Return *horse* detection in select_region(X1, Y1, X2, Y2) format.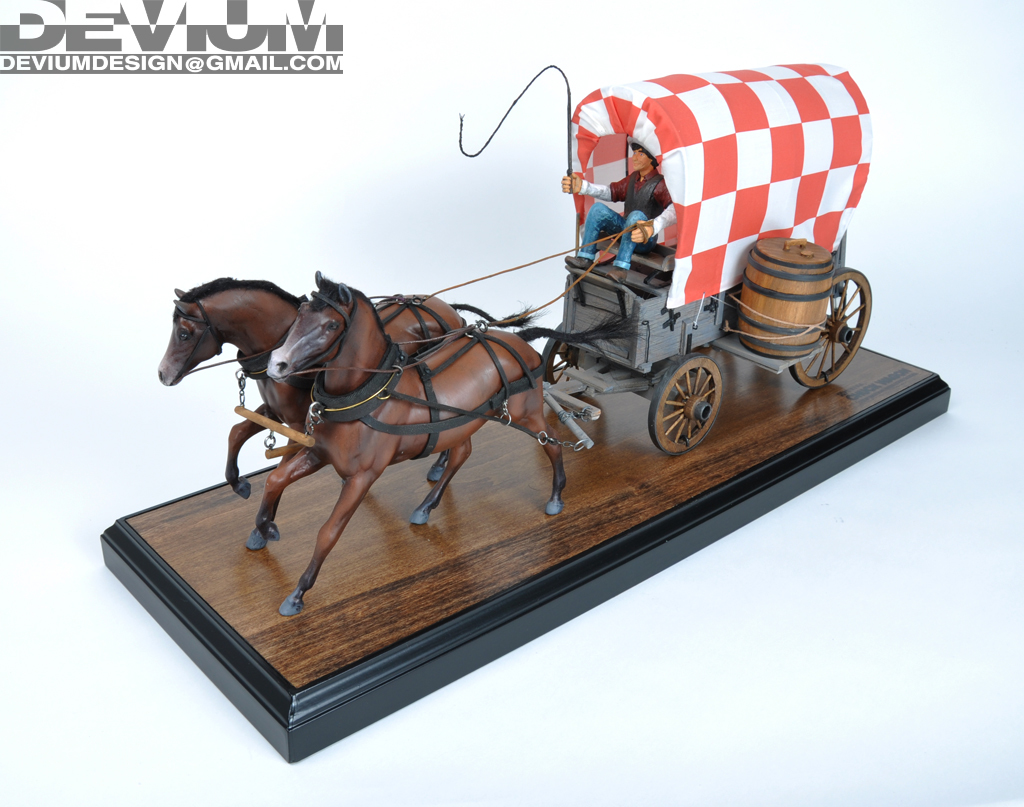
select_region(256, 268, 643, 620).
